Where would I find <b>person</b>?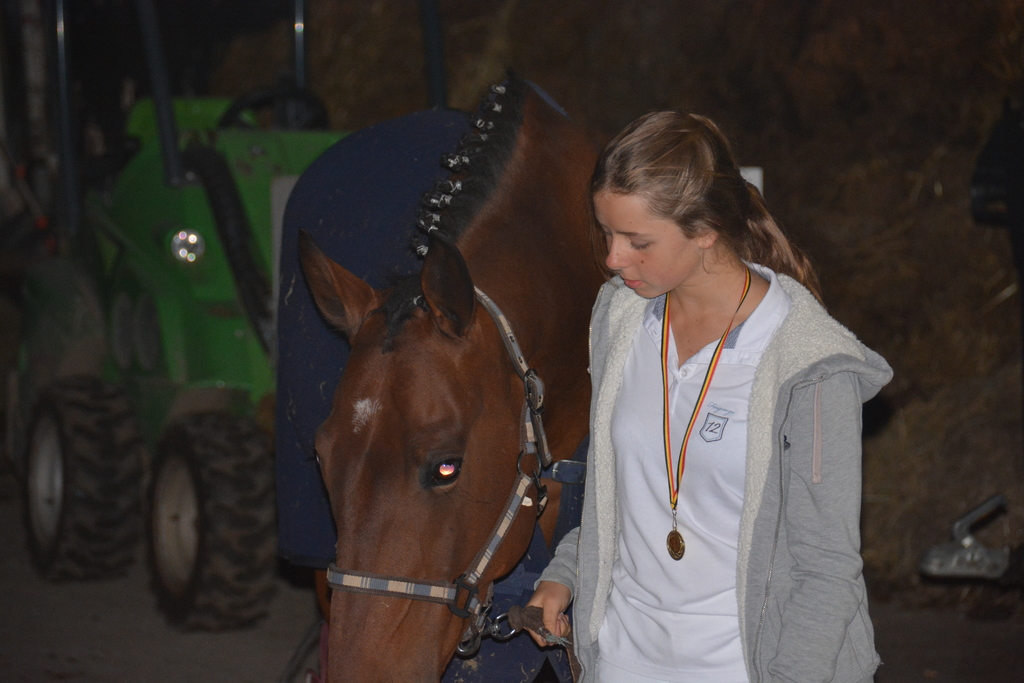
At l=550, t=113, r=887, b=673.
